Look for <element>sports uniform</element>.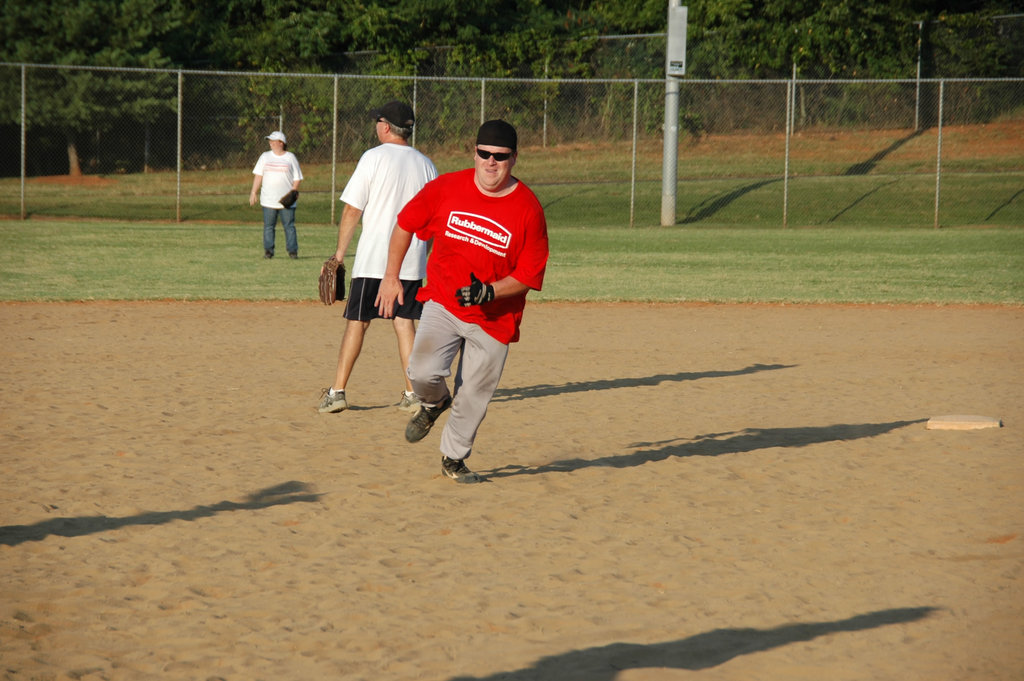
Found: l=316, t=145, r=439, b=414.
